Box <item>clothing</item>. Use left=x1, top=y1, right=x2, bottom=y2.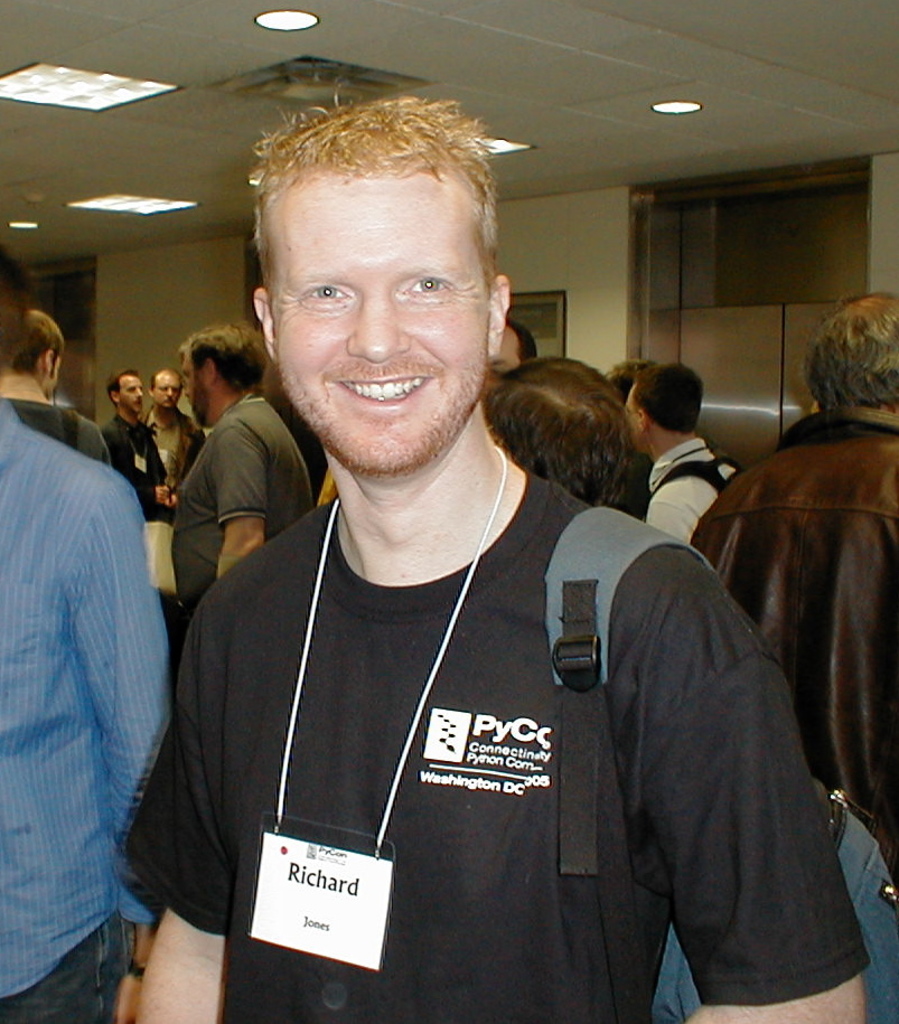
left=99, top=413, right=184, bottom=536.
